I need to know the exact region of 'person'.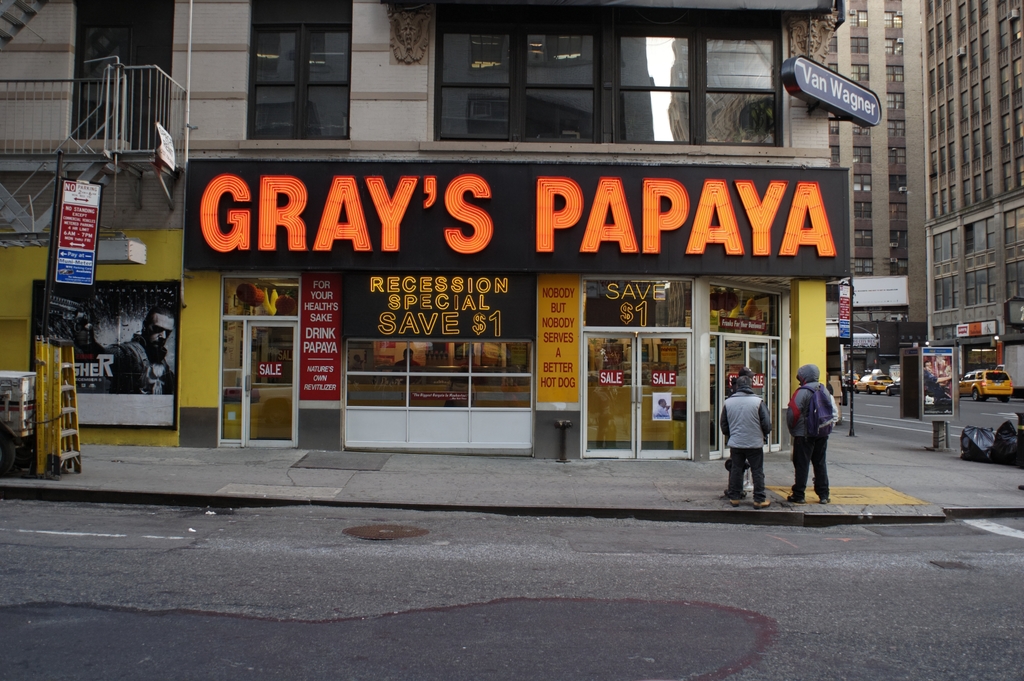
Region: (784, 365, 834, 507).
